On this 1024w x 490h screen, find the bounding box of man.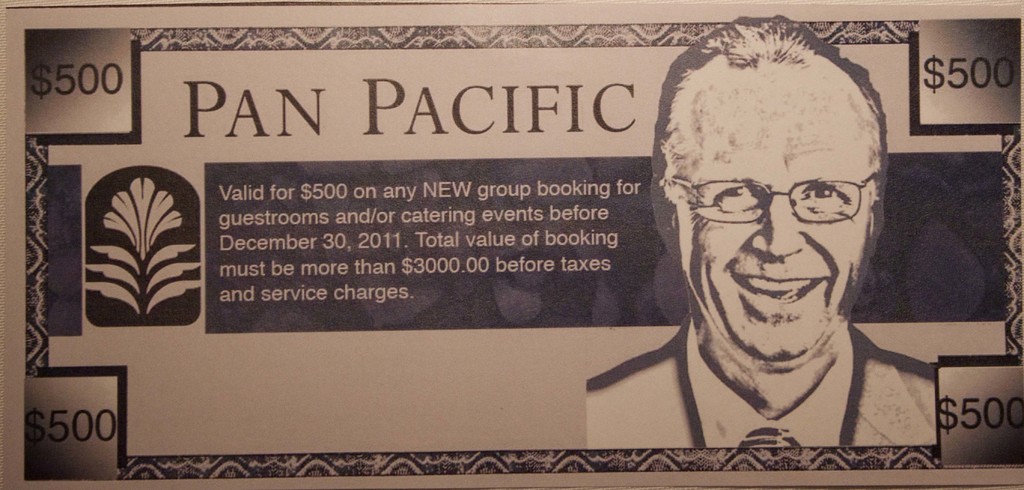
Bounding box: [left=583, top=10, right=947, bottom=450].
